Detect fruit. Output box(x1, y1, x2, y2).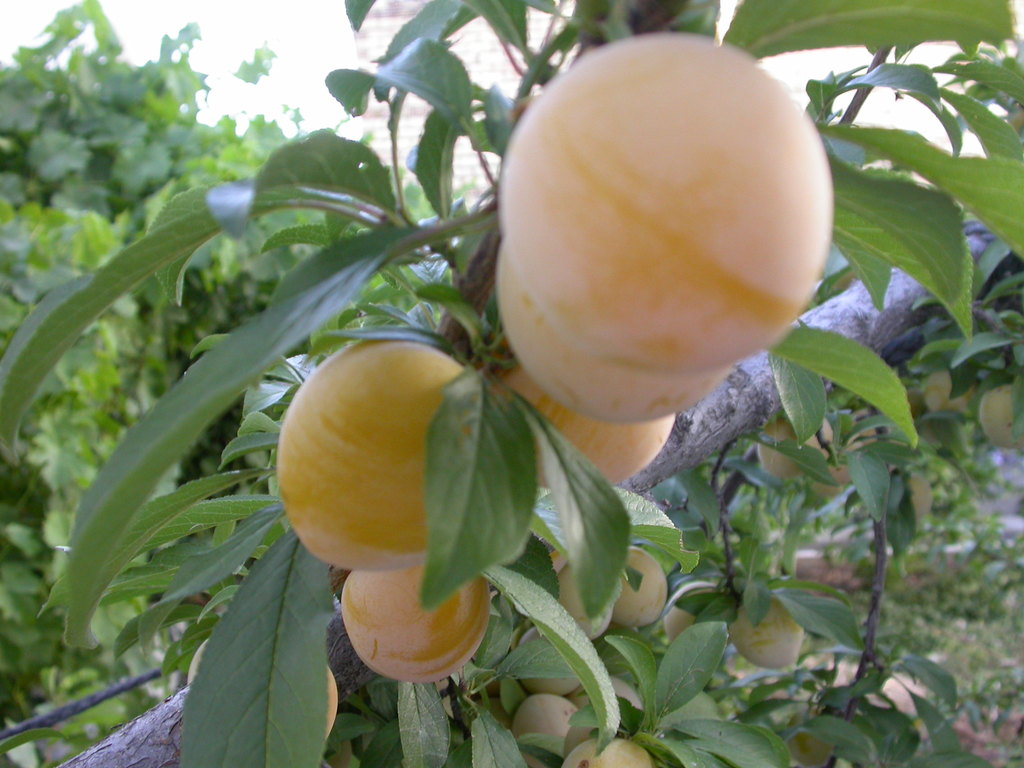
box(666, 591, 723, 653).
